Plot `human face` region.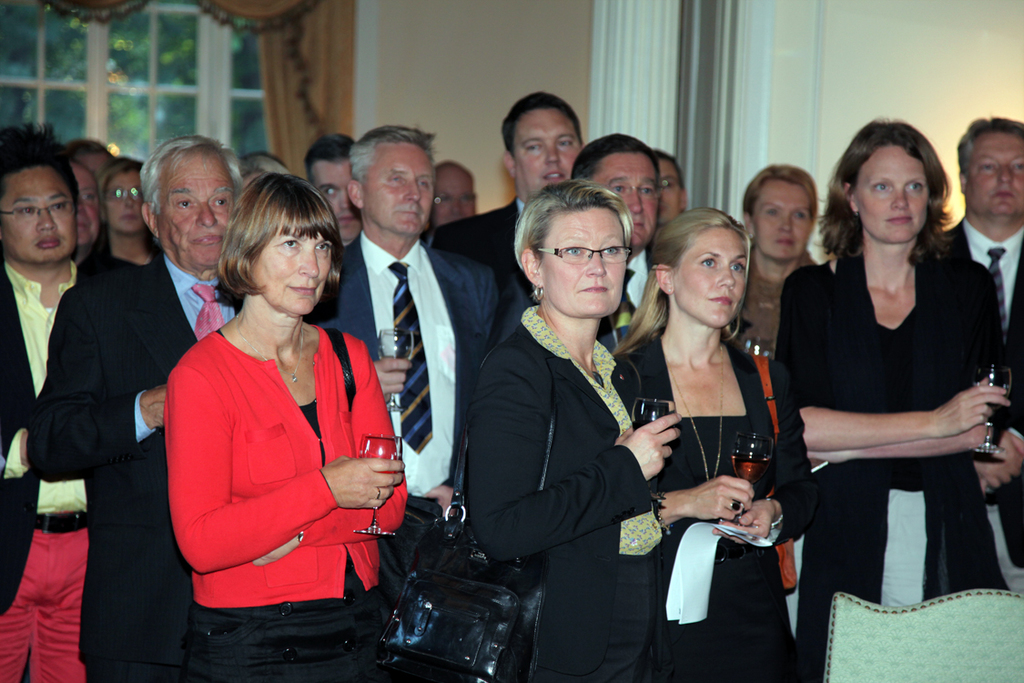
Plotted at 548 206 627 316.
